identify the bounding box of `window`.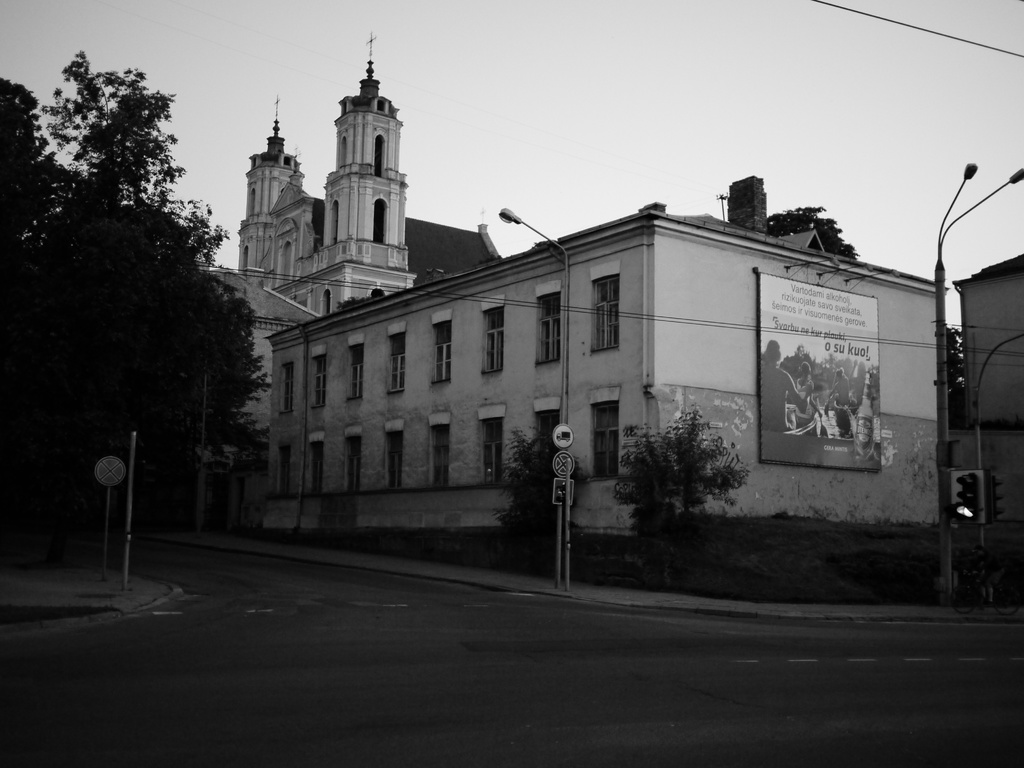
{"left": 305, "top": 439, "right": 324, "bottom": 495}.
